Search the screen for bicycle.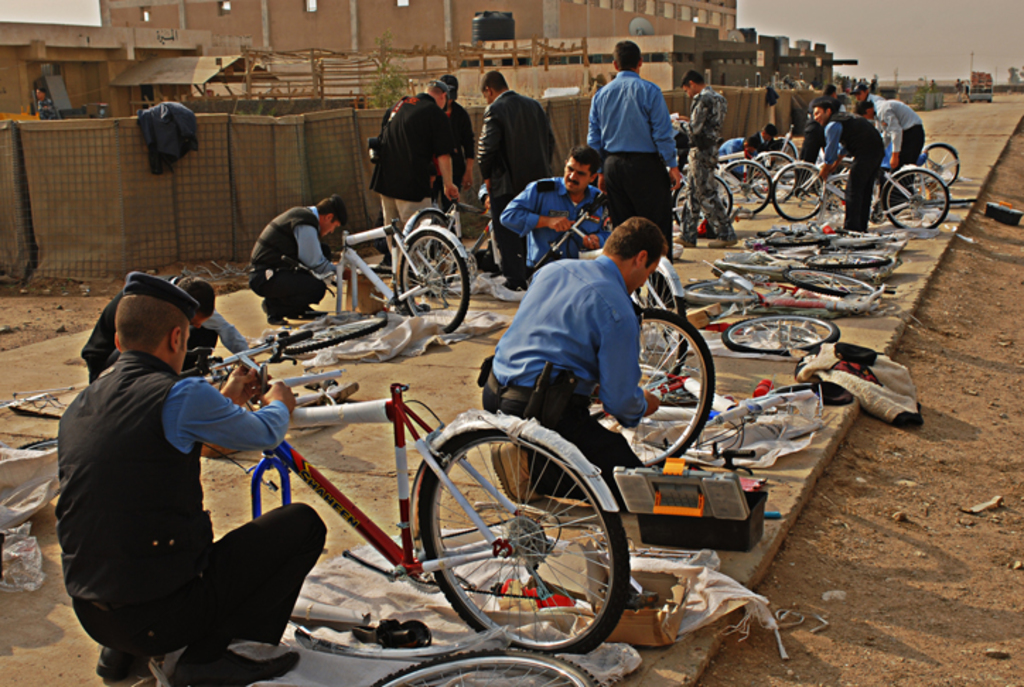
Found at rect(905, 136, 974, 208).
